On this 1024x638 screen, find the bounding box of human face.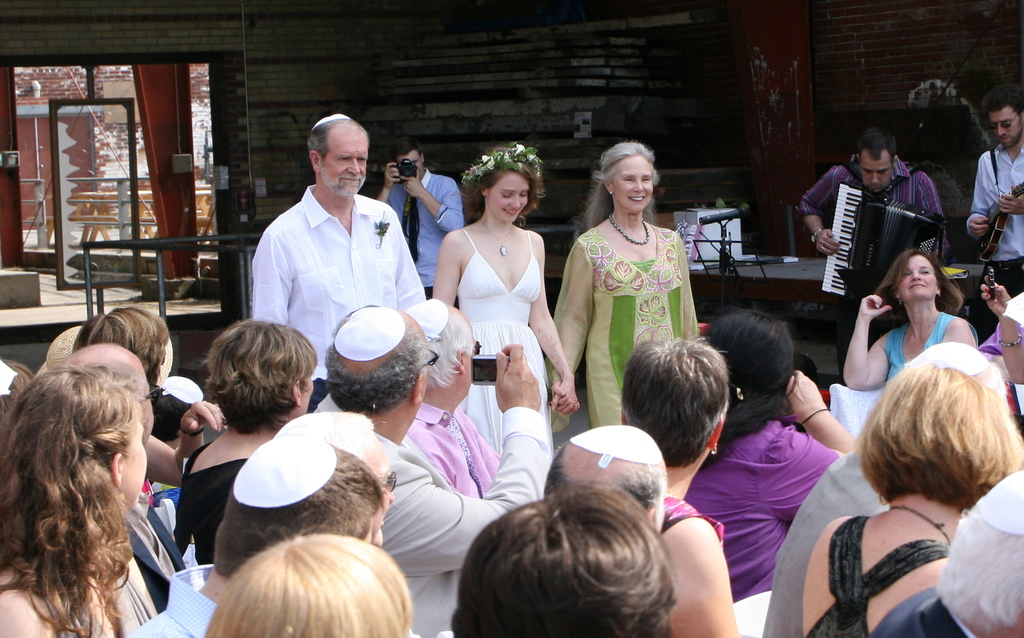
Bounding box: {"x1": 458, "y1": 328, "x2": 481, "y2": 400}.
